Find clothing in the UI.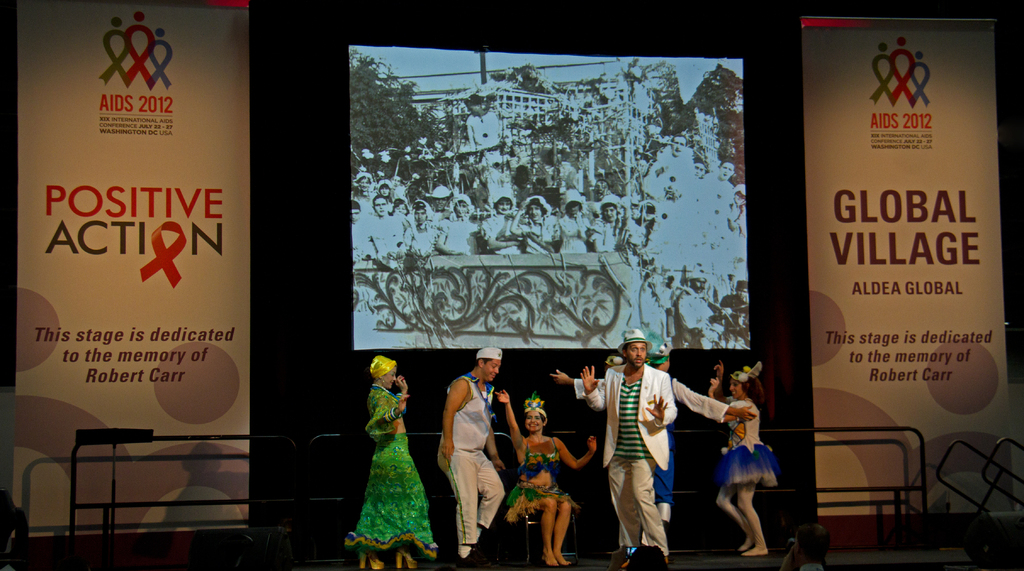
UI element at box=[673, 376, 729, 436].
